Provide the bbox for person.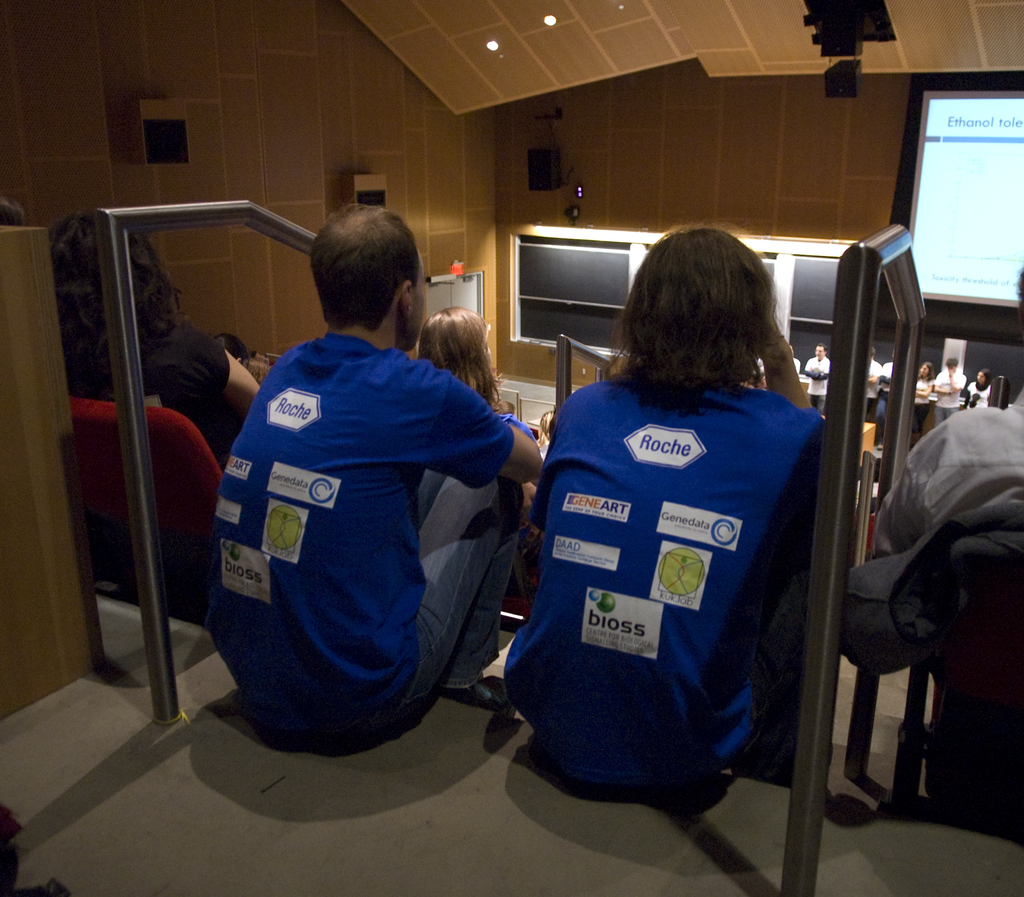
x1=959 y1=366 x2=994 y2=411.
